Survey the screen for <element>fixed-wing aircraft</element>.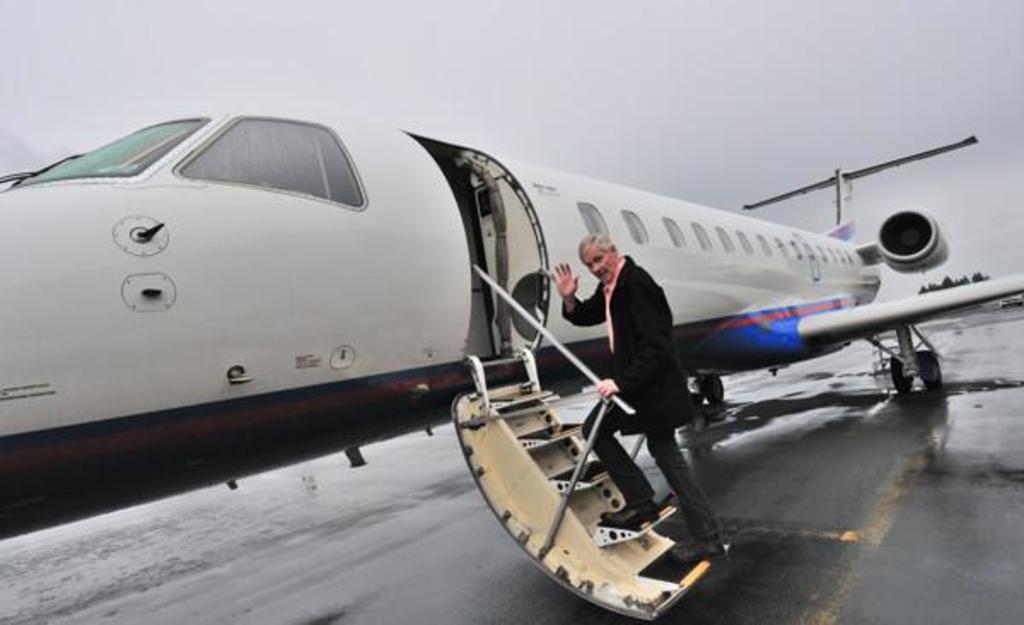
Survey found: [0, 109, 1022, 622].
